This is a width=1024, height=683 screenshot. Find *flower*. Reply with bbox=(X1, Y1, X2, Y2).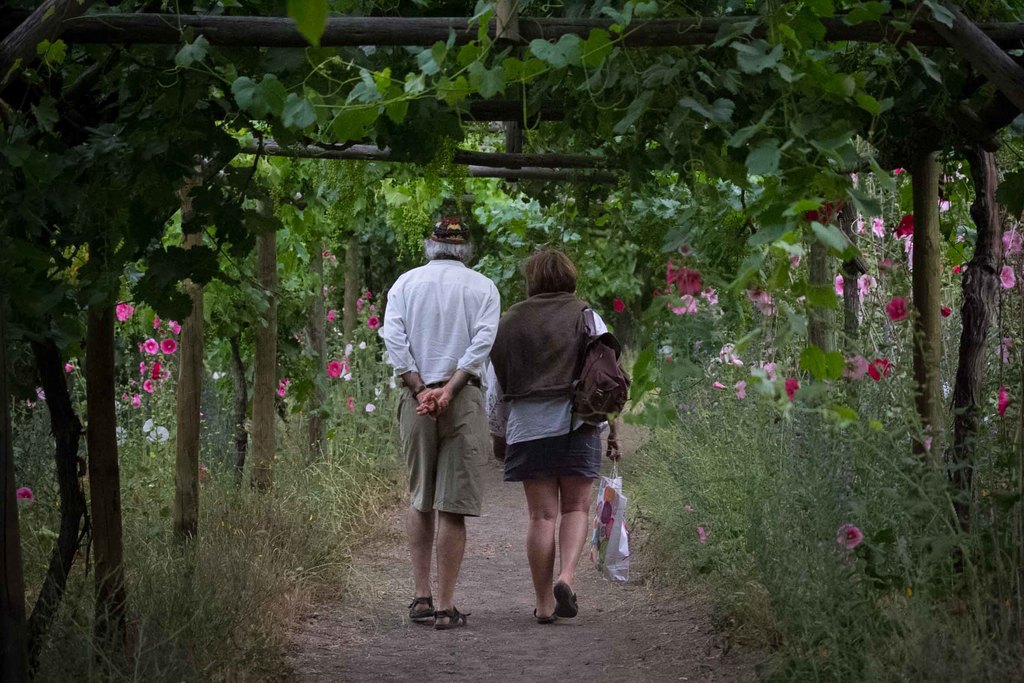
bbox=(121, 388, 132, 399).
